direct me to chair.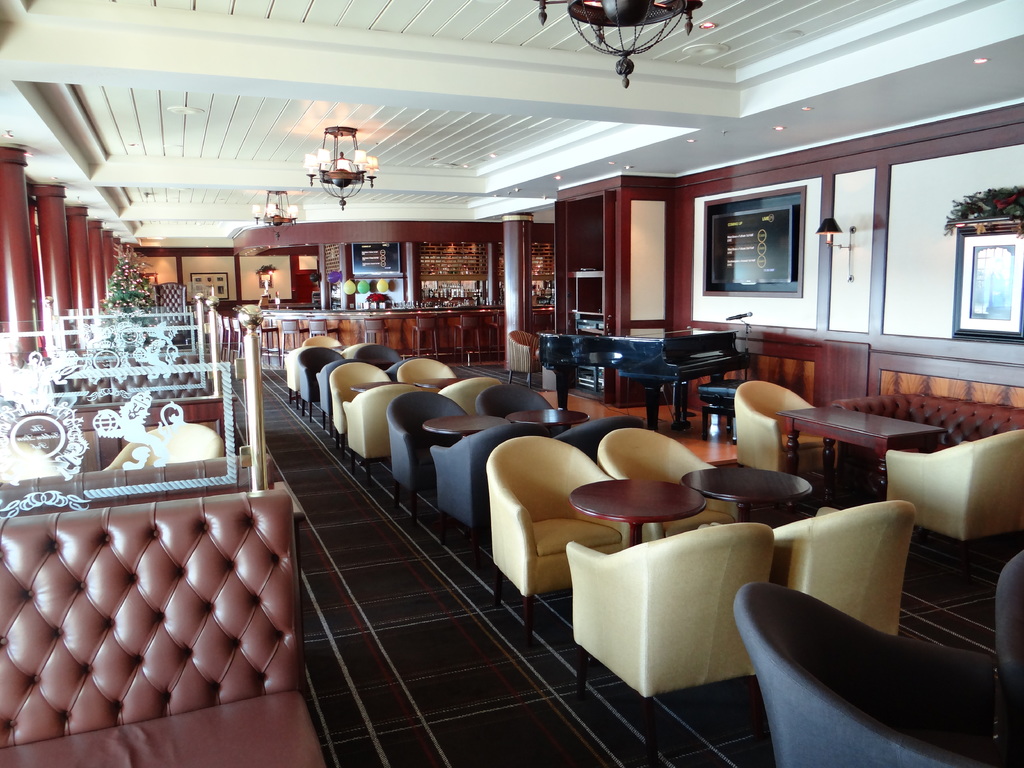
Direction: BBox(285, 340, 328, 406).
